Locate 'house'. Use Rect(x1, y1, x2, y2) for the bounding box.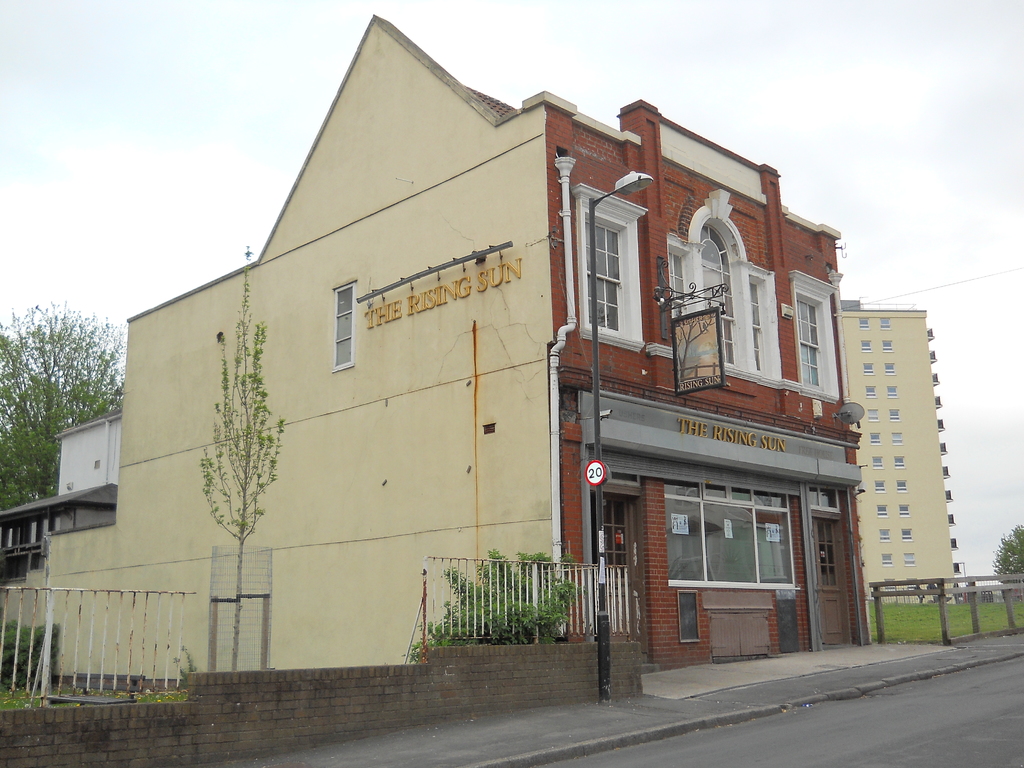
Rect(0, 11, 845, 700).
